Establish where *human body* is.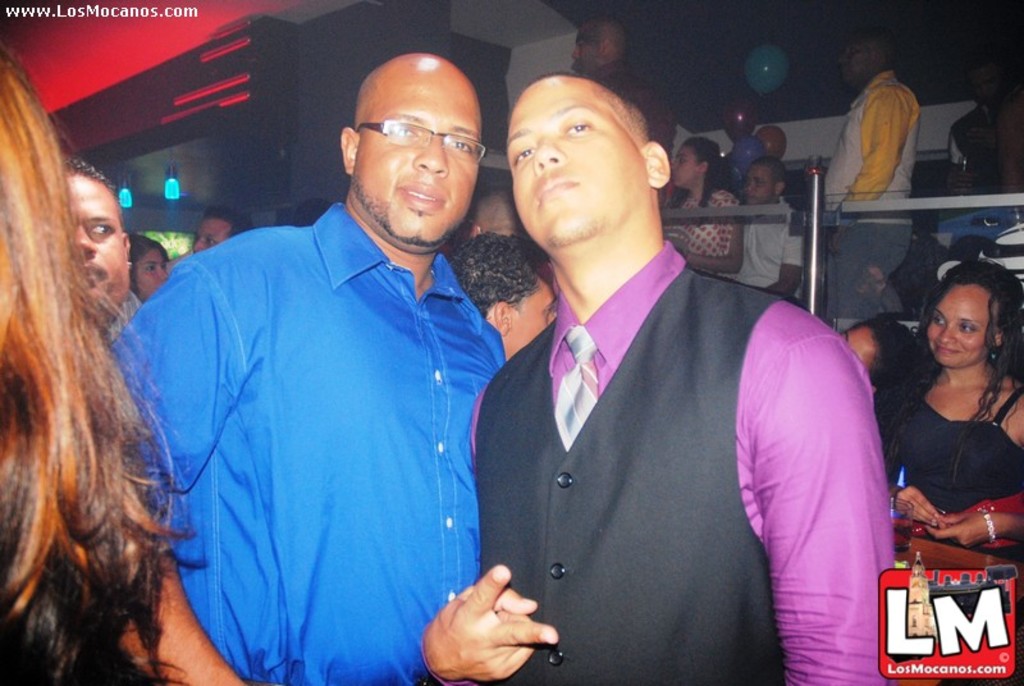
Established at 104:206:517:685.
